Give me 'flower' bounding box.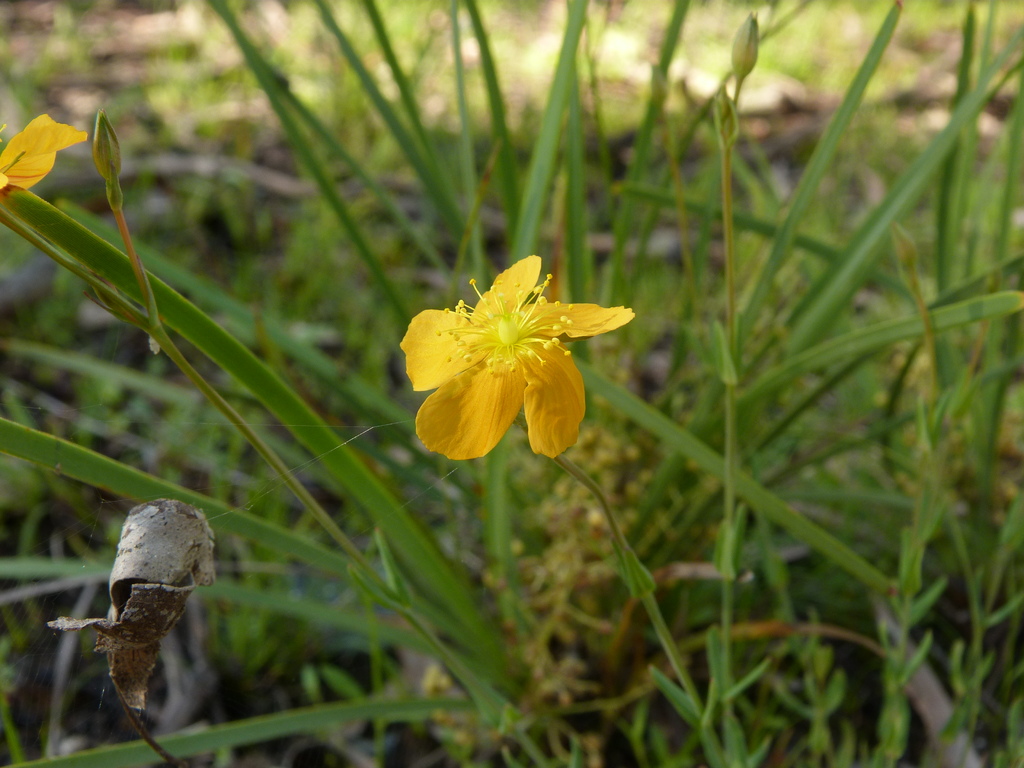
<region>385, 246, 630, 465</region>.
